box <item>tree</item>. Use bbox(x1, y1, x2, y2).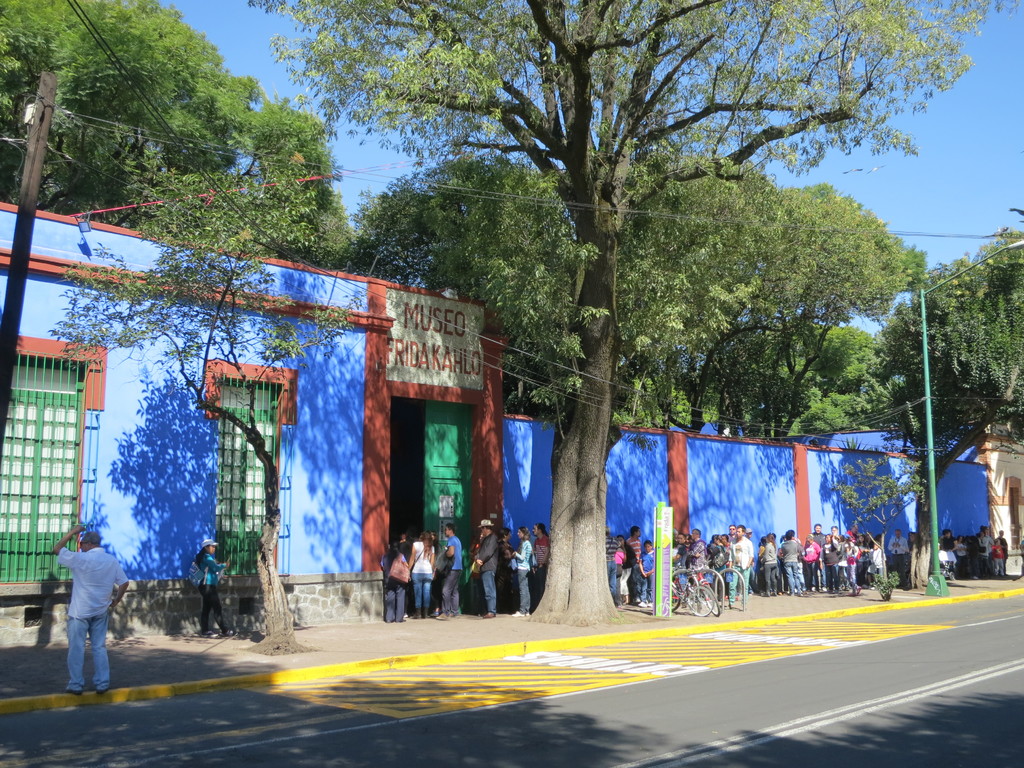
bbox(245, 0, 1023, 621).
